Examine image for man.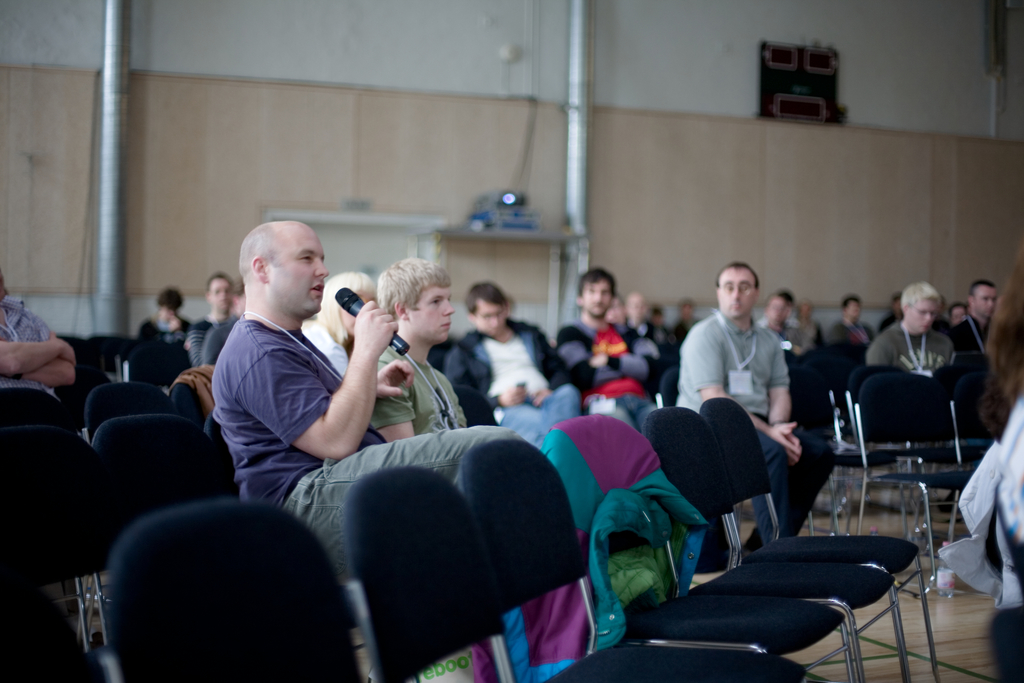
Examination result: x1=948 y1=278 x2=997 y2=431.
